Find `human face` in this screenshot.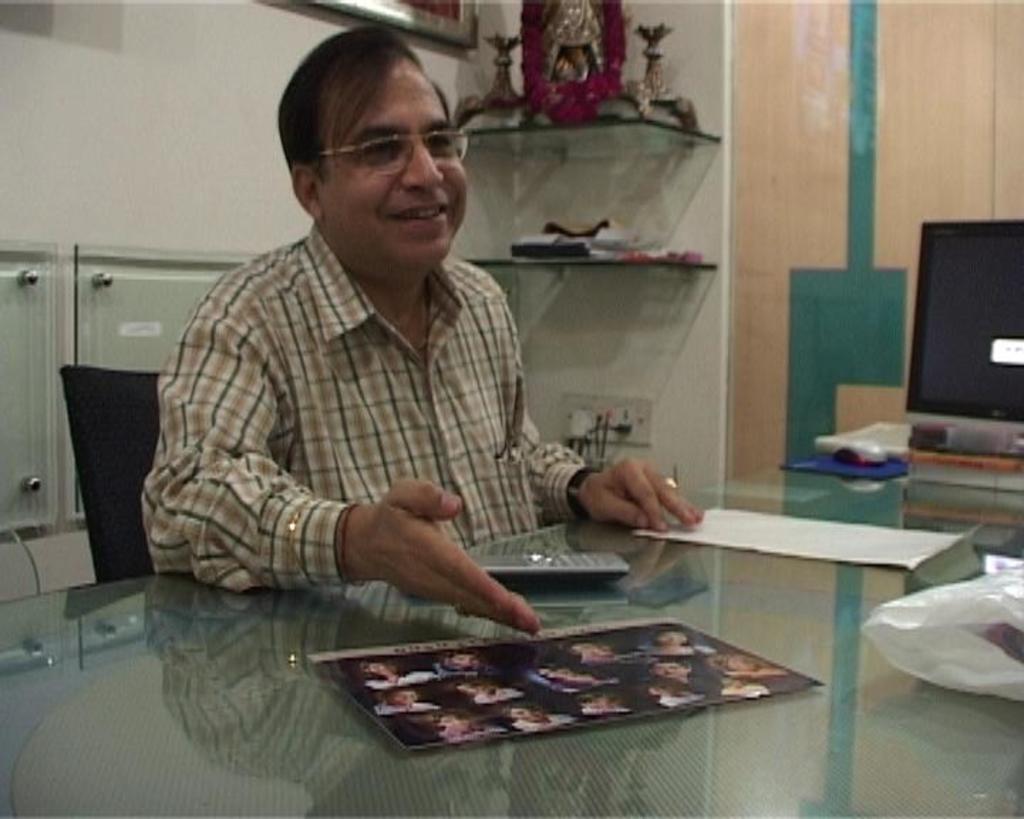
The bounding box for `human face` is (x1=646, y1=651, x2=694, y2=682).
